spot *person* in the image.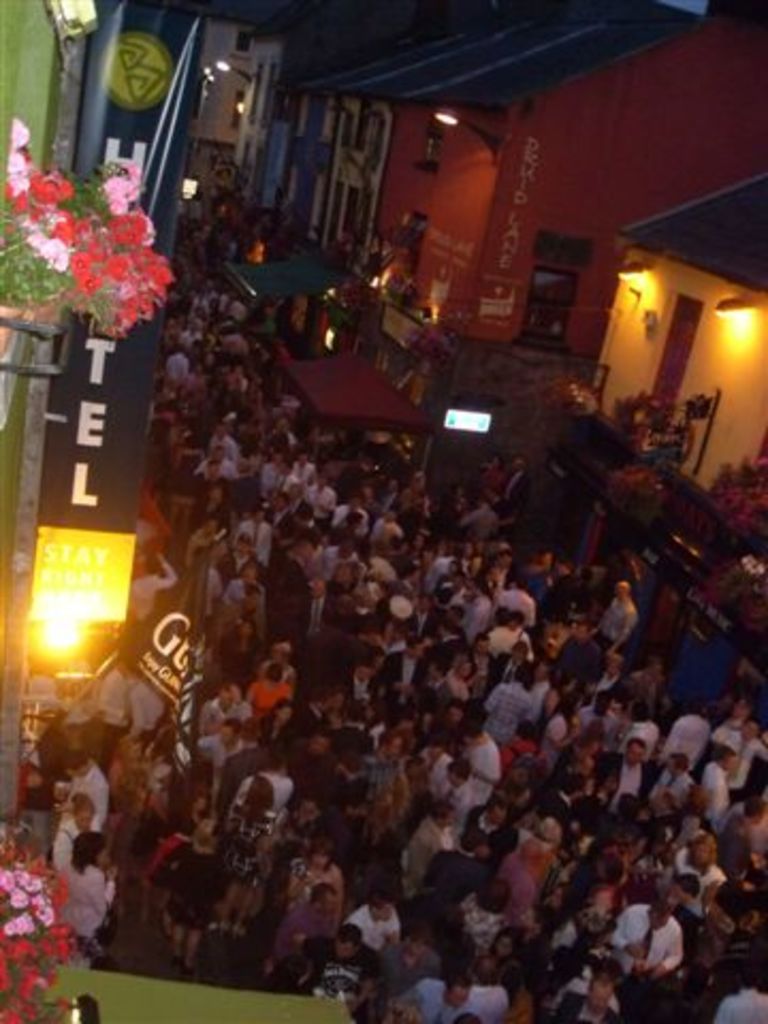
*person* found at bbox=(343, 898, 397, 945).
